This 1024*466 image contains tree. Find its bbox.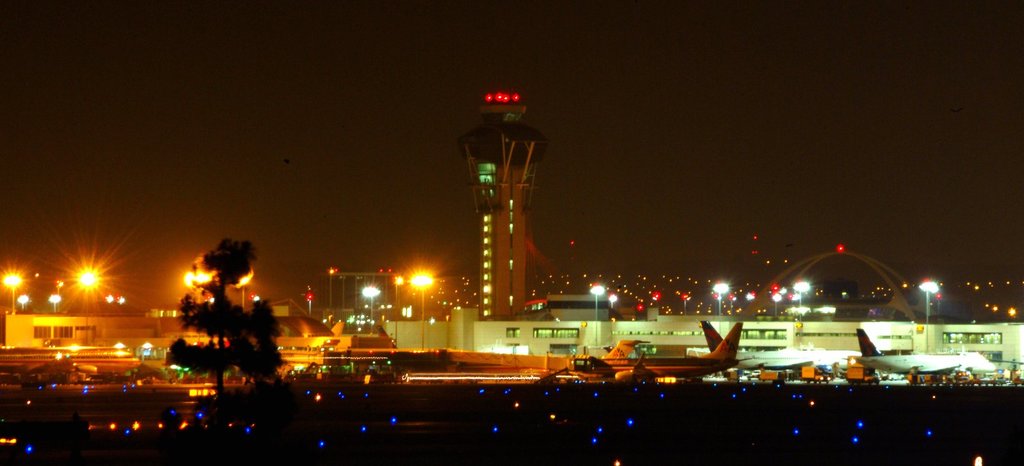
{"x1": 163, "y1": 235, "x2": 285, "y2": 401}.
